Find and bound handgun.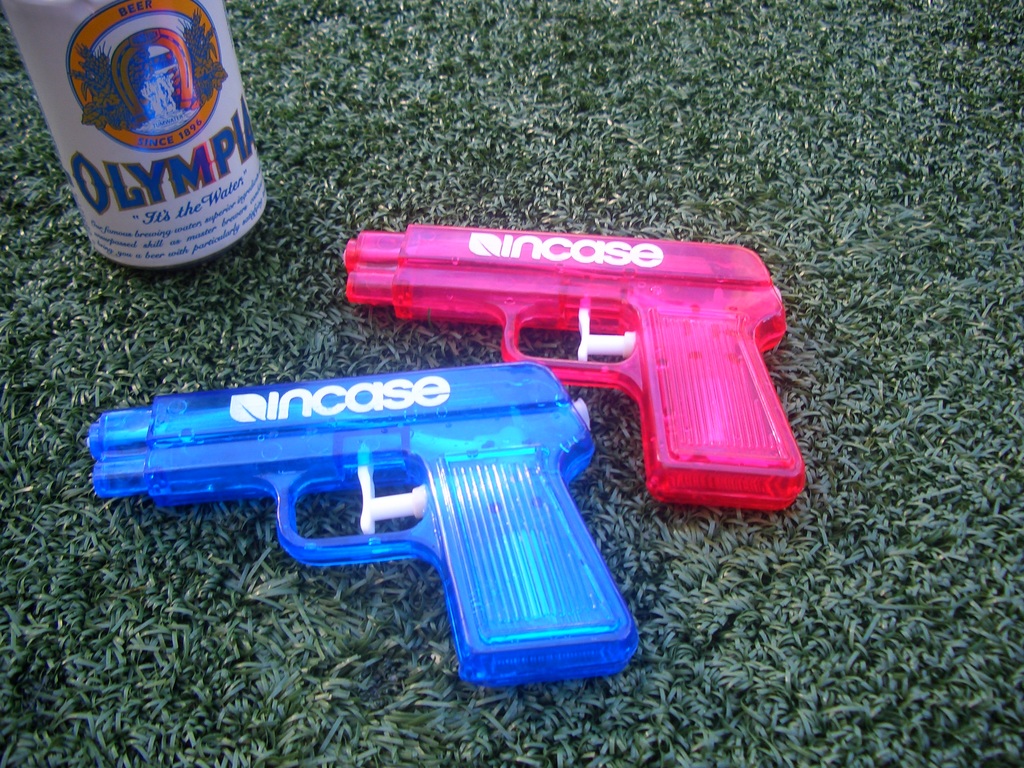
Bound: pyautogui.locateOnScreen(84, 362, 636, 686).
